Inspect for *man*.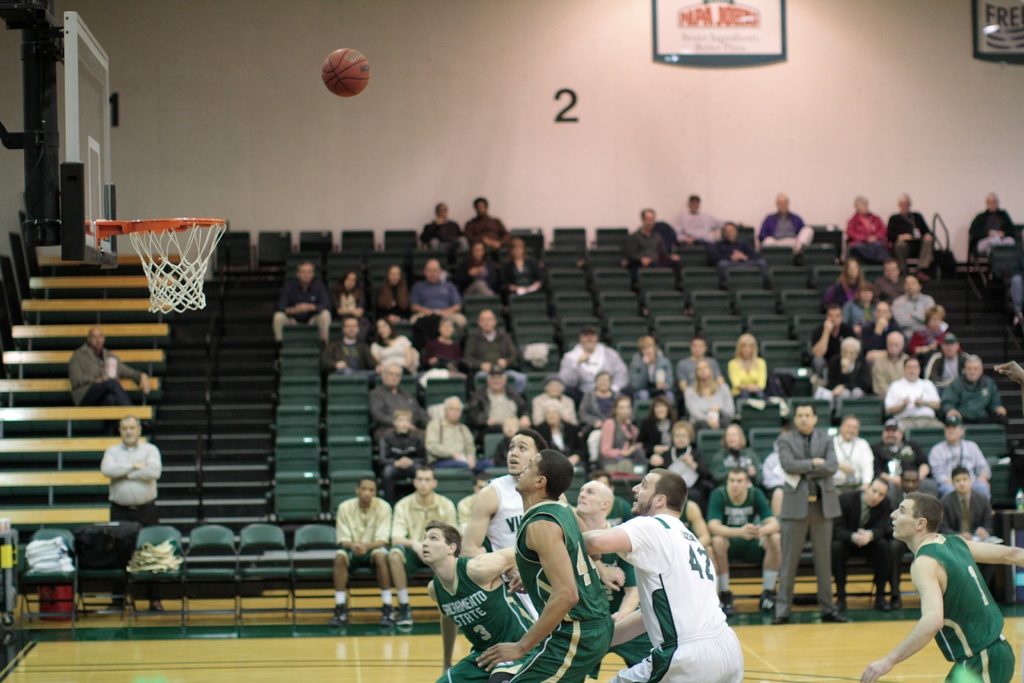
Inspection: region(617, 204, 680, 284).
